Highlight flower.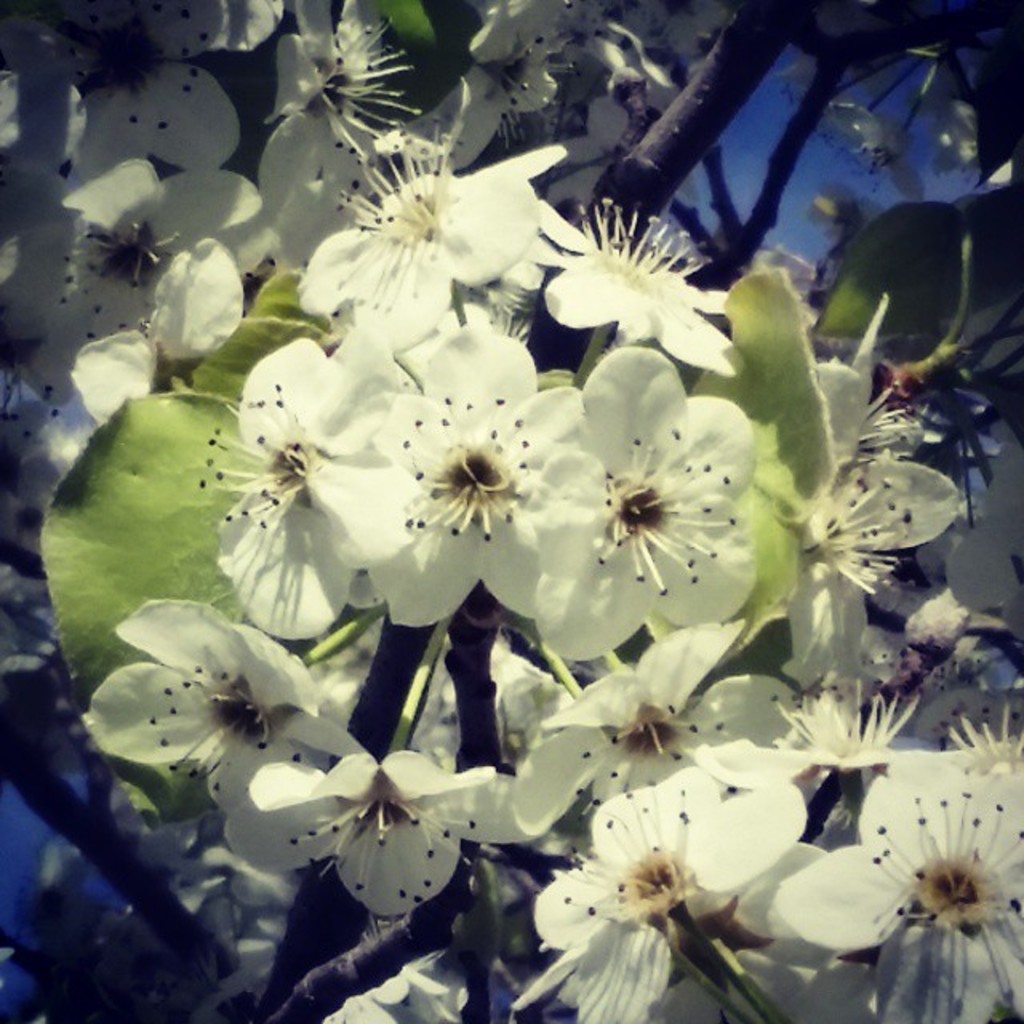
Highlighted region: [x1=291, y1=141, x2=539, y2=365].
